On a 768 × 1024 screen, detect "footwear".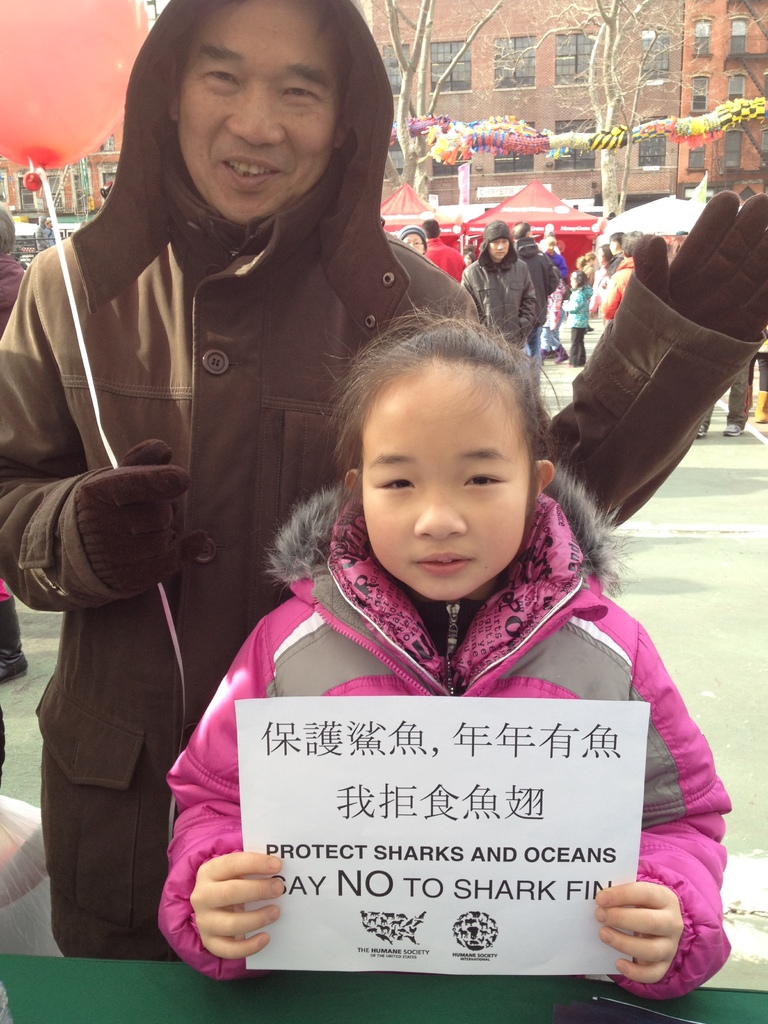
<region>0, 598, 30, 682</region>.
